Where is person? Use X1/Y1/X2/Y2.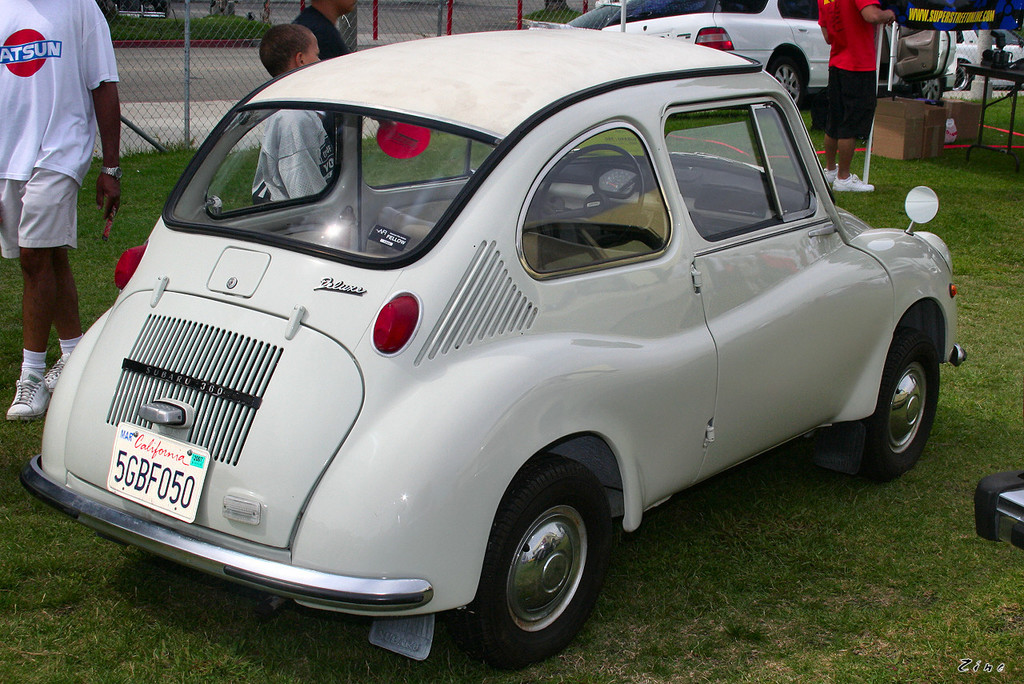
252/18/326/209.
